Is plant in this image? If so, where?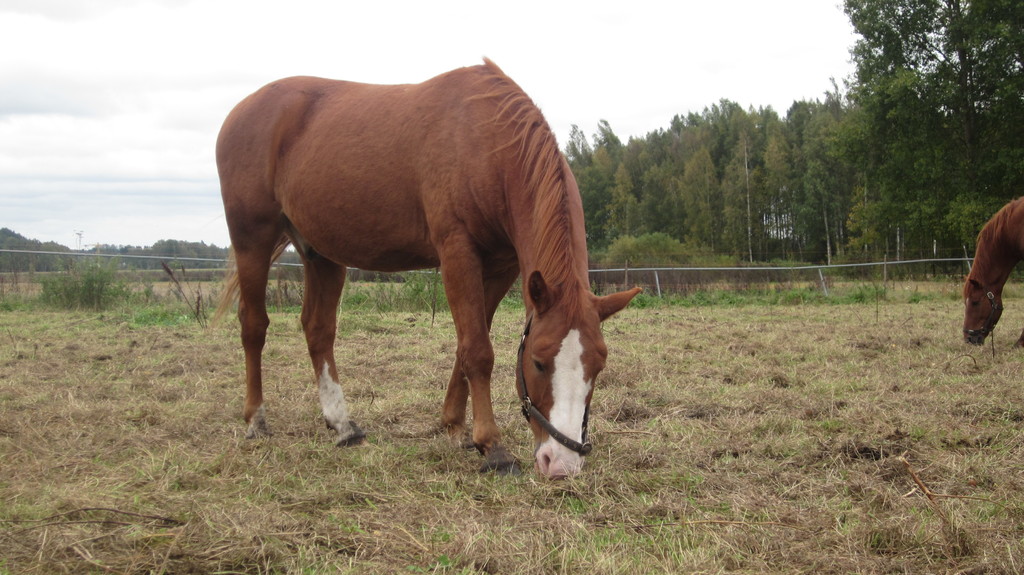
Yes, at {"left": 602, "top": 231, "right": 691, "bottom": 268}.
